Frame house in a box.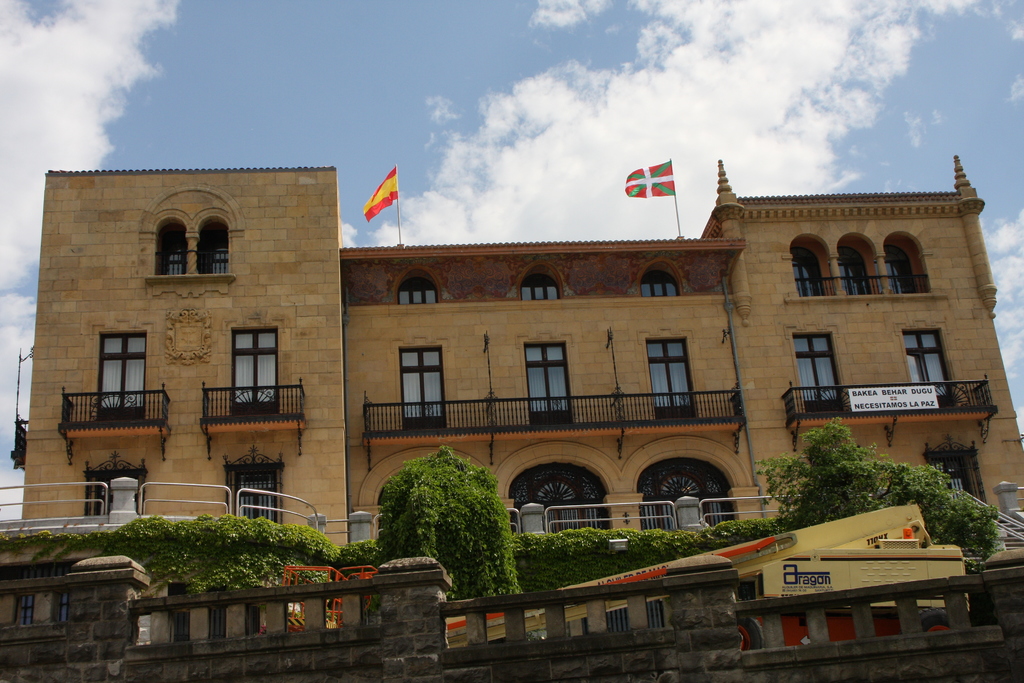
l=611, t=519, r=1023, b=678.
